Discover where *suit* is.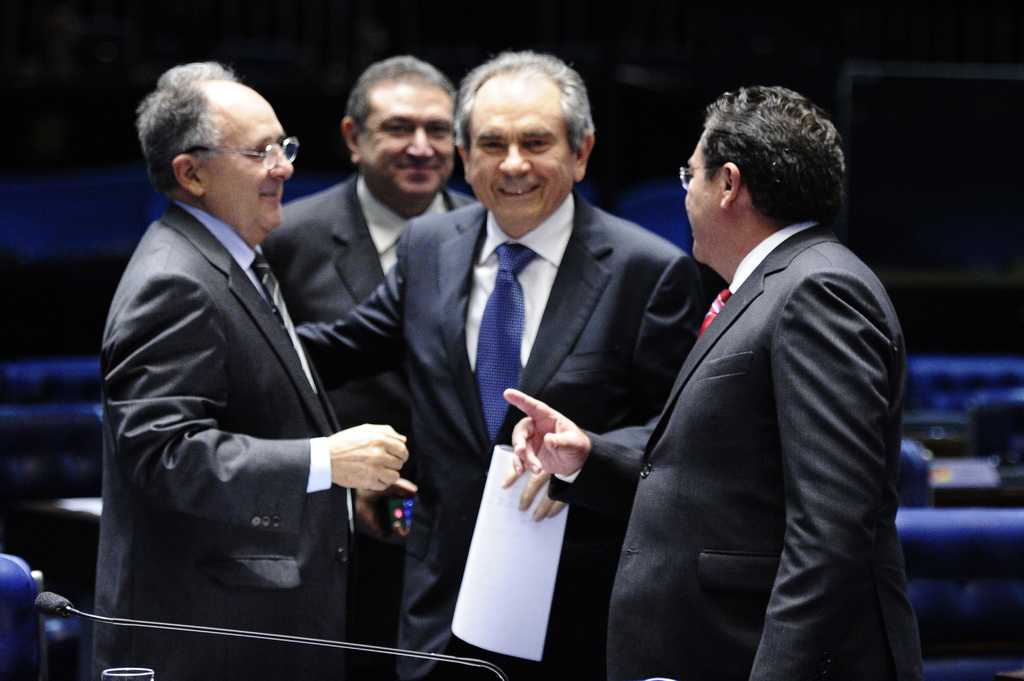
Discovered at Rect(259, 173, 479, 677).
